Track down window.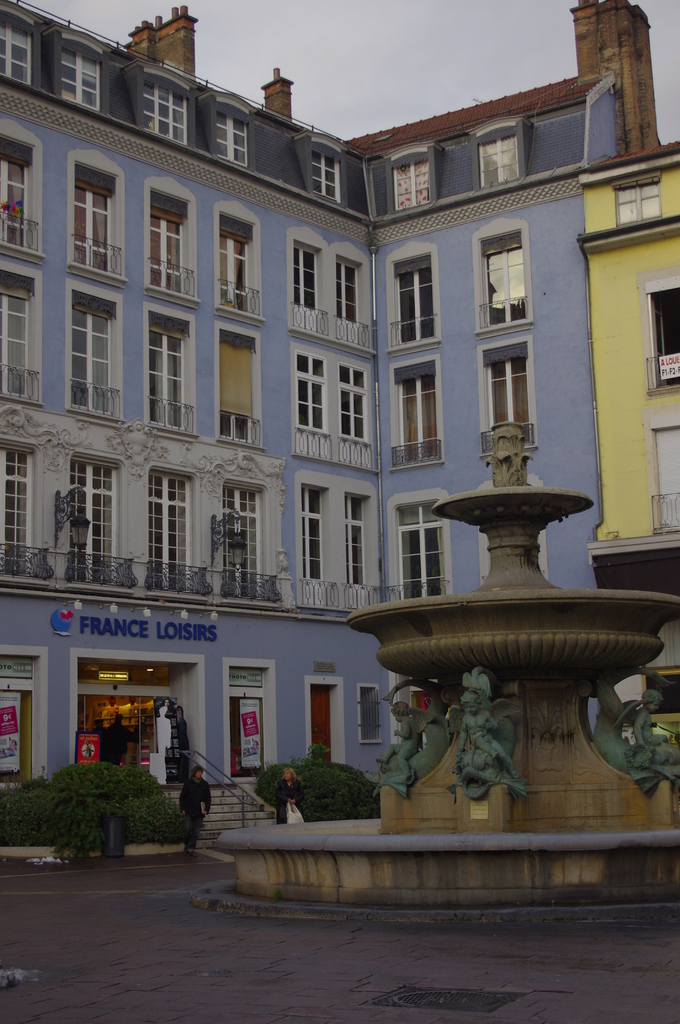
Tracked to 333/263/359/321.
